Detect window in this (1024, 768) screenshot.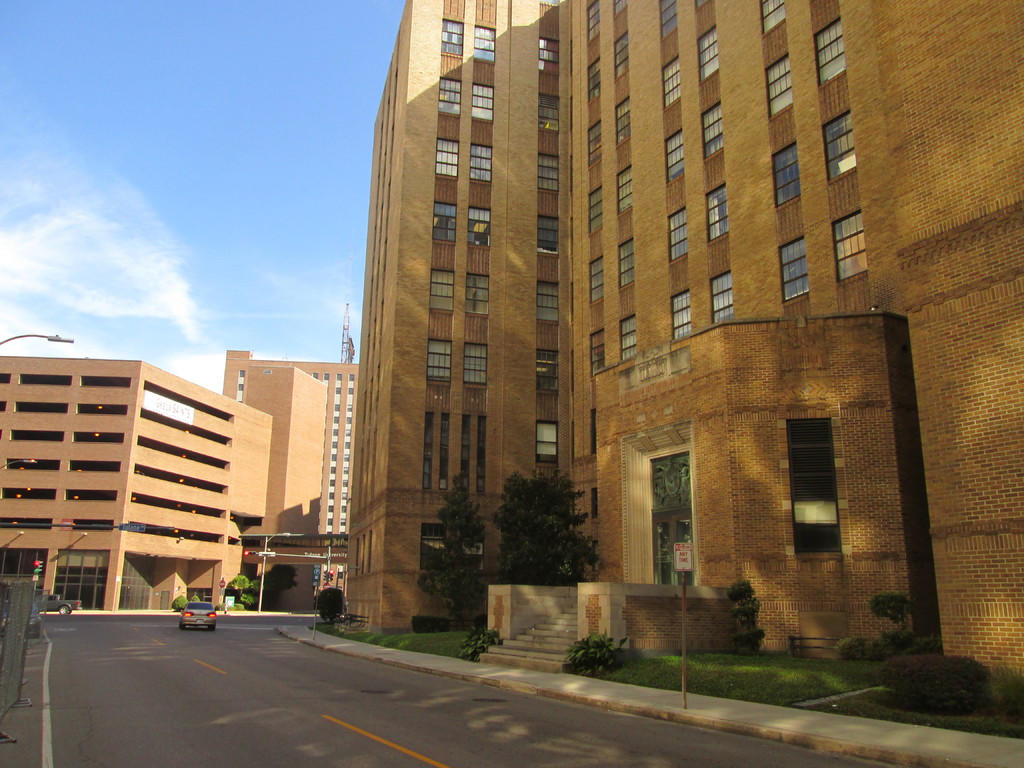
Detection: rect(138, 412, 231, 445).
